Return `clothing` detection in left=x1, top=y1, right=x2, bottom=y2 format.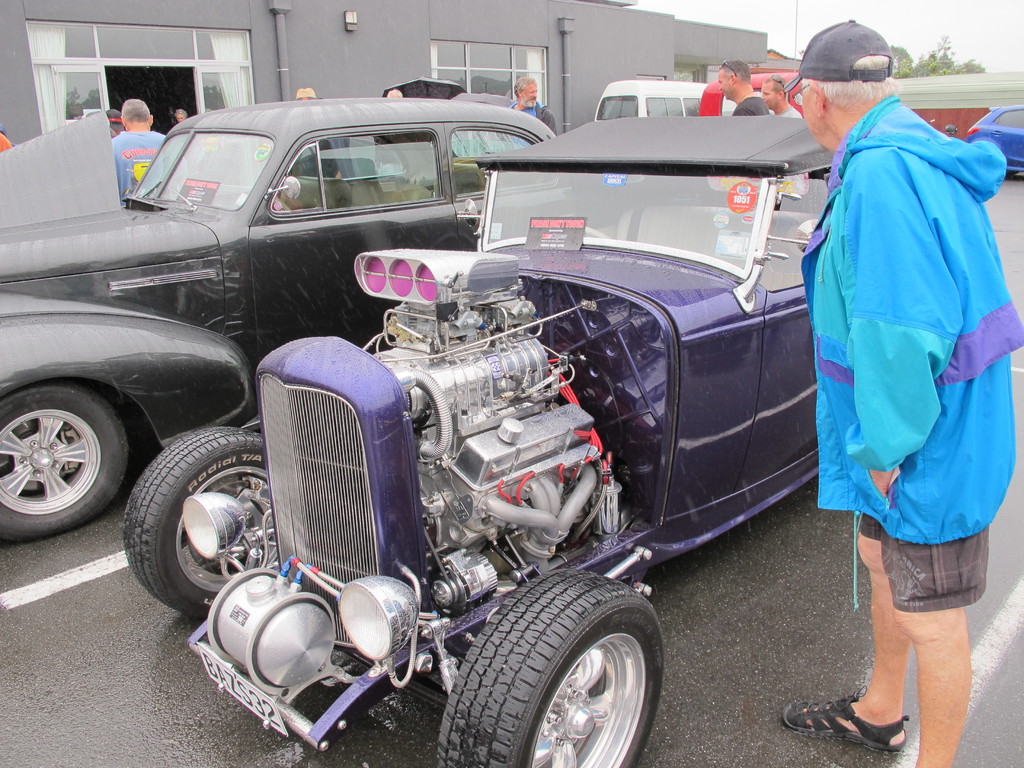
left=507, top=104, right=556, bottom=131.
